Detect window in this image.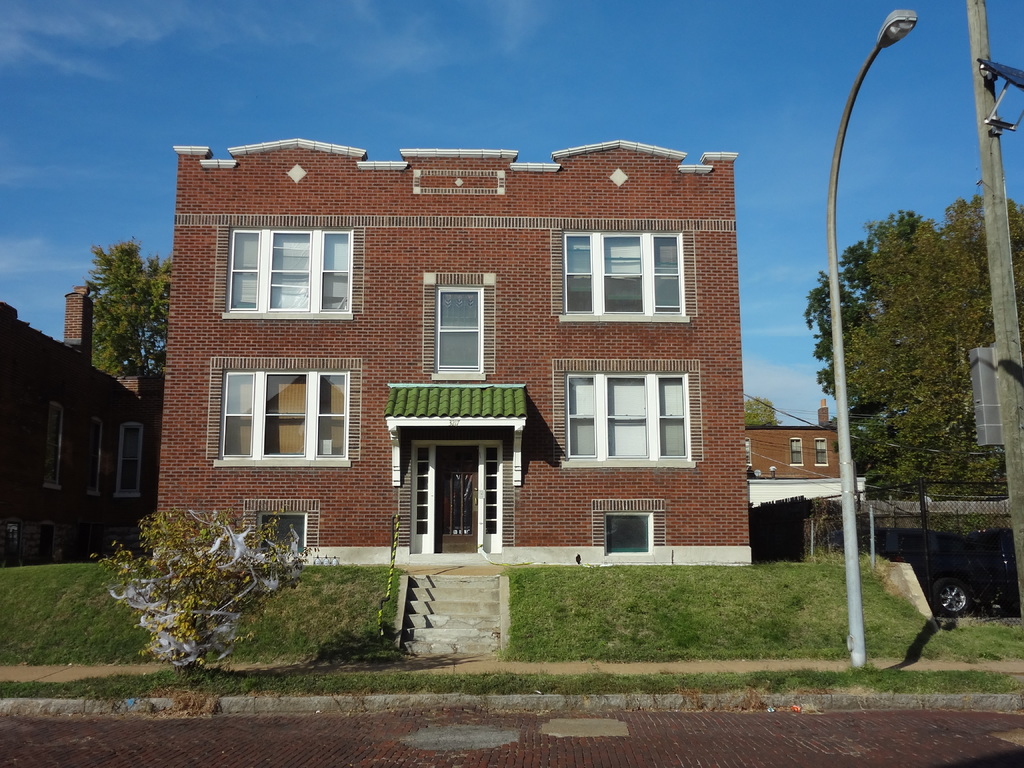
Detection: region(86, 414, 102, 497).
